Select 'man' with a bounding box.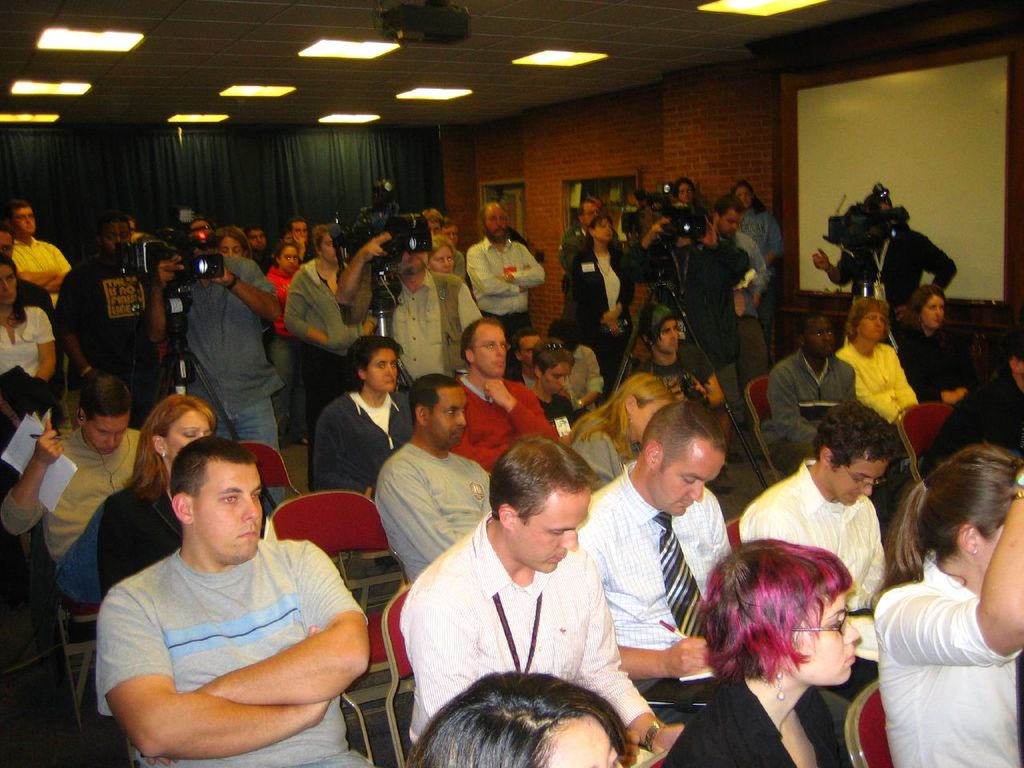
BBox(738, 402, 898, 702).
